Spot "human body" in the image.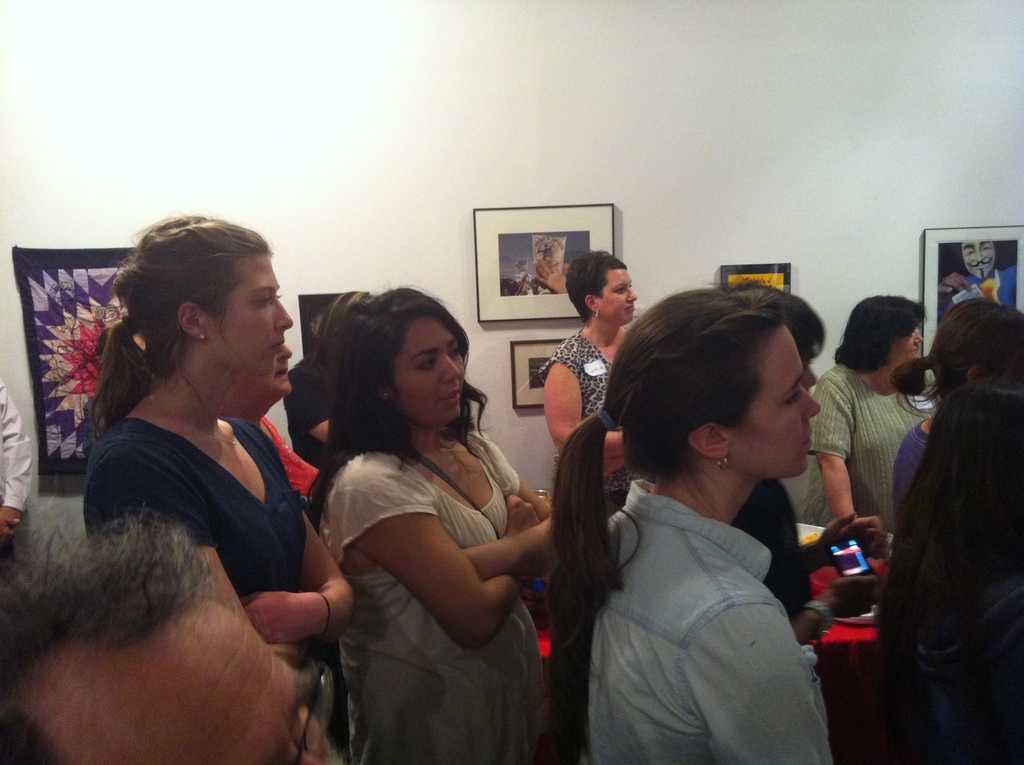
"human body" found at left=0, top=506, right=331, bottom=764.
